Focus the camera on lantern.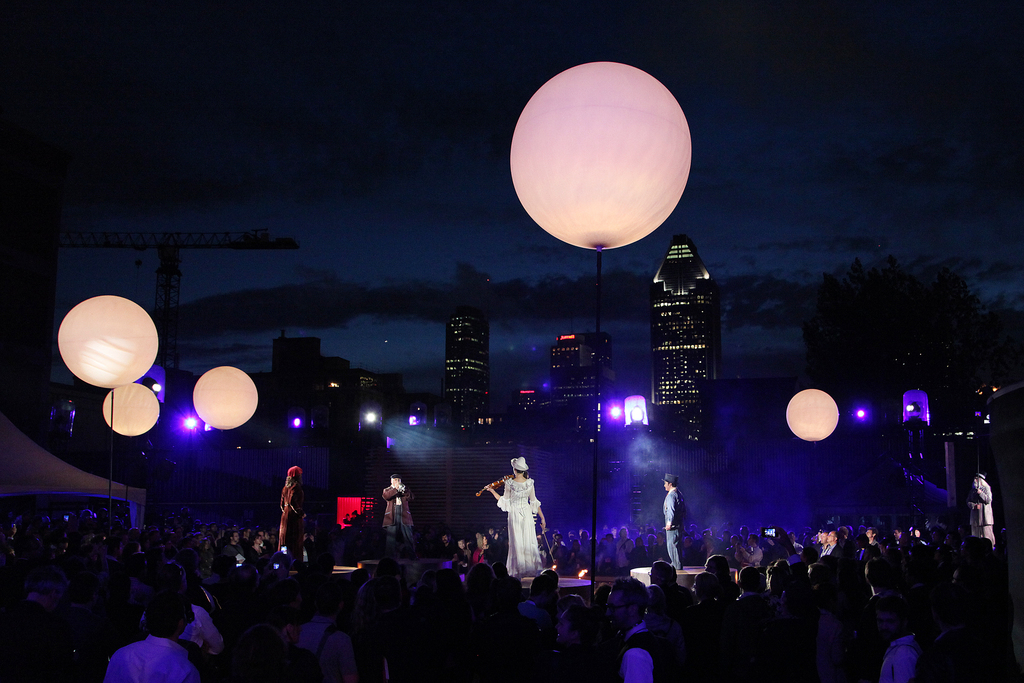
Focus region: x1=60, y1=297, x2=156, y2=390.
